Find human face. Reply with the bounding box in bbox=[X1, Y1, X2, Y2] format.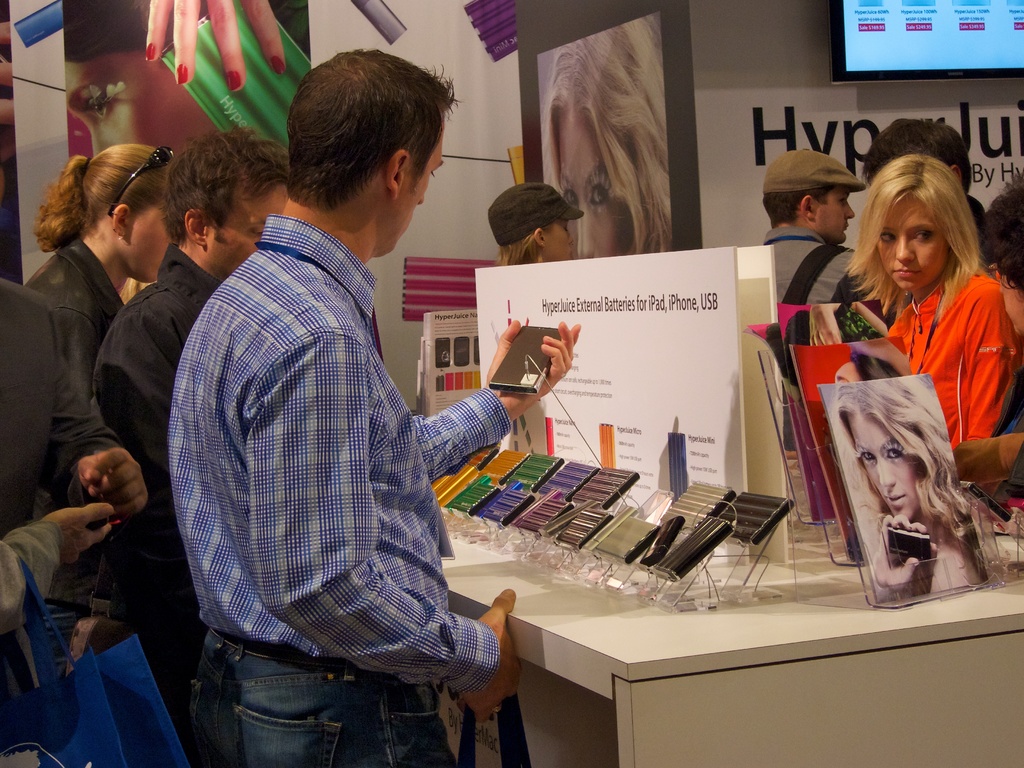
bbox=[210, 185, 282, 283].
